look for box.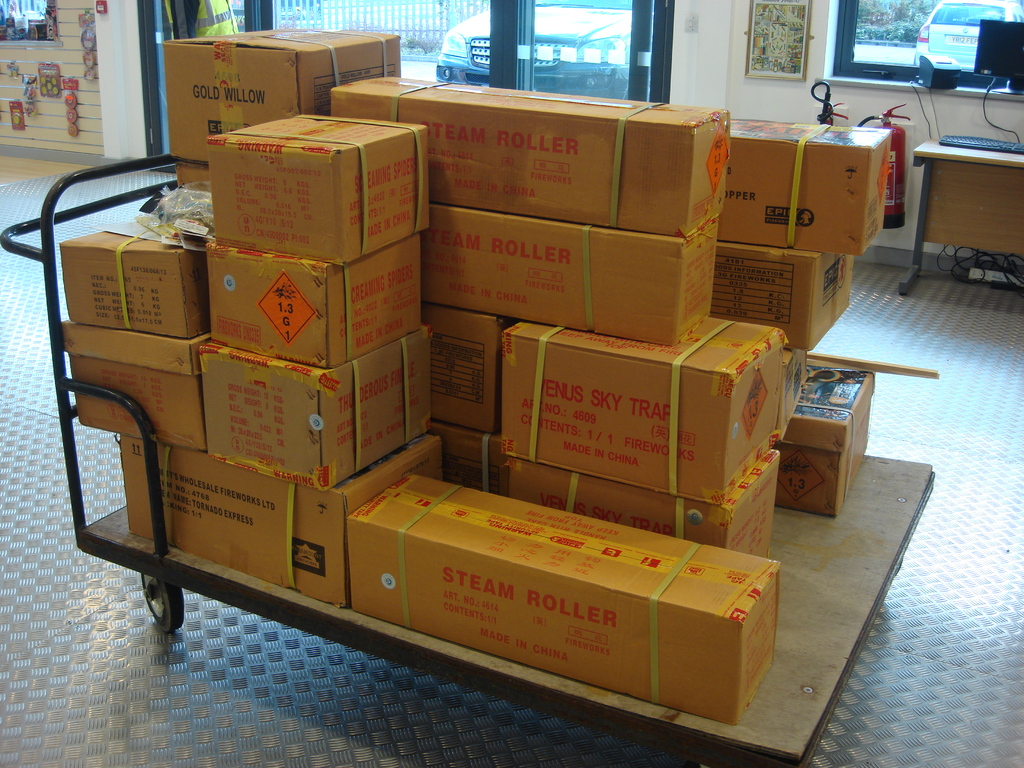
Found: box=[164, 25, 401, 191].
